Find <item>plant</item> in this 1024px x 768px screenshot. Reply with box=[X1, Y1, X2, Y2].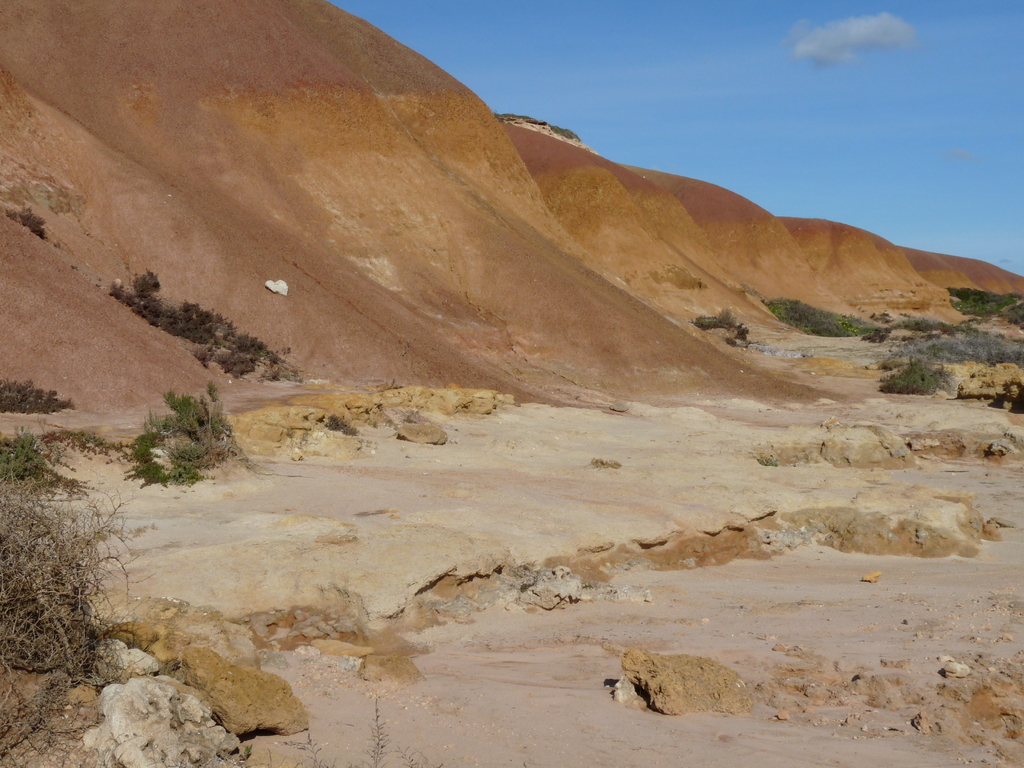
box=[0, 373, 75, 419].
